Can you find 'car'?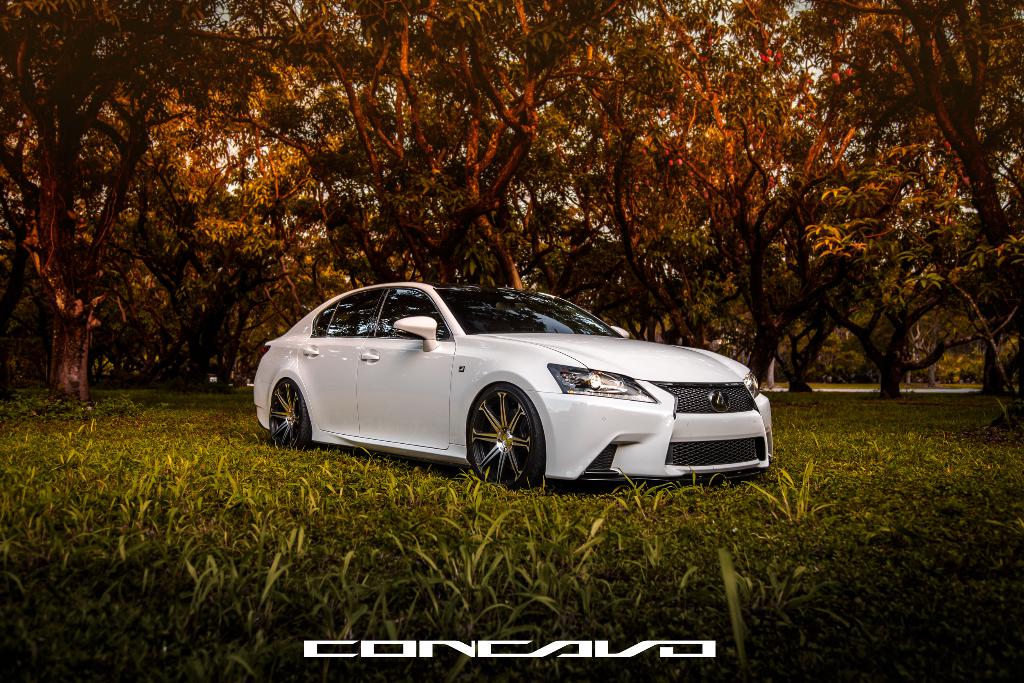
Yes, bounding box: bbox=[250, 282, 774, 496].
